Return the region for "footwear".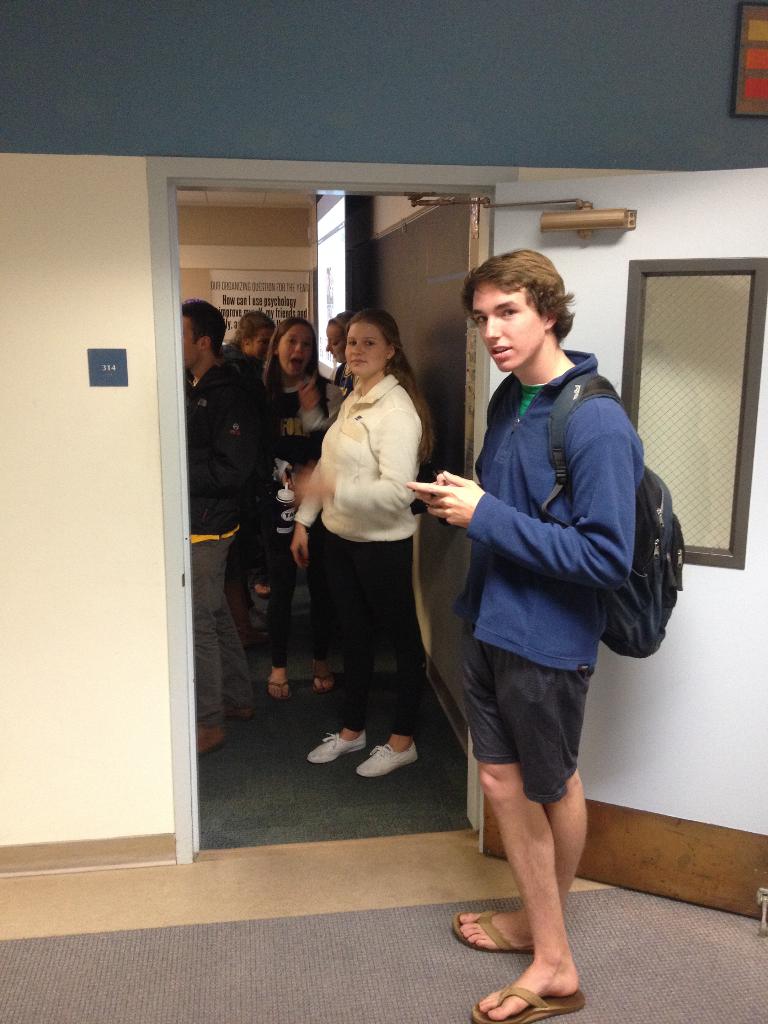
region(310, 671, 329, 693).
